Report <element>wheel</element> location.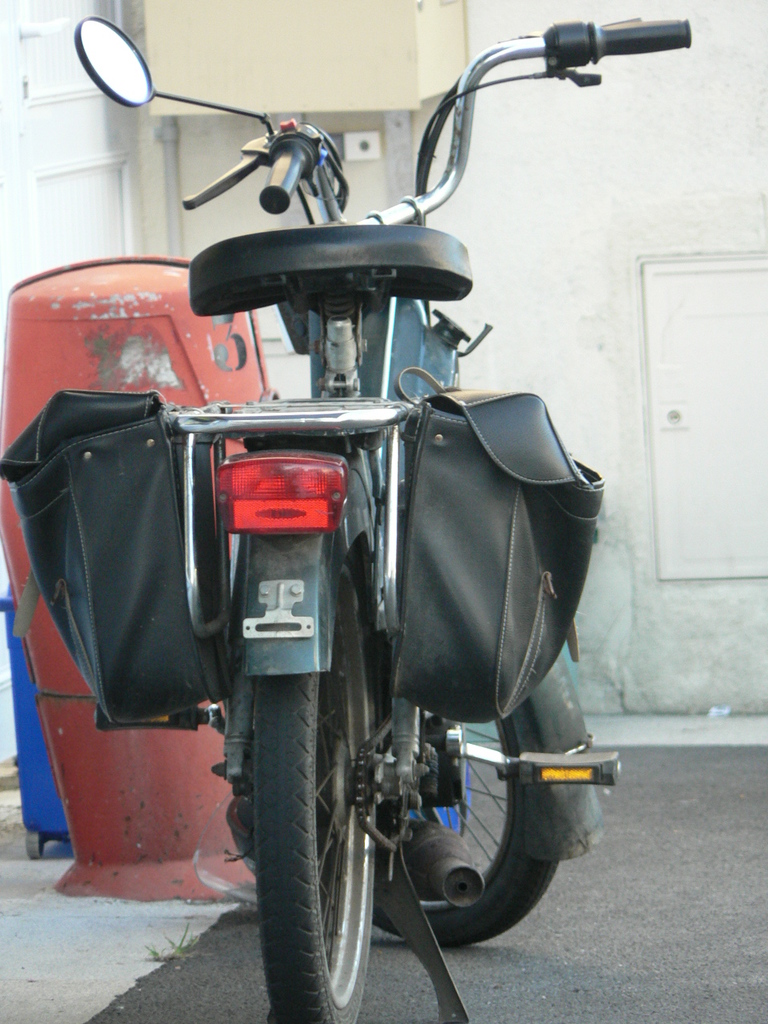
Report: [x1=255, y1=558, x2=377, y2=1023].
